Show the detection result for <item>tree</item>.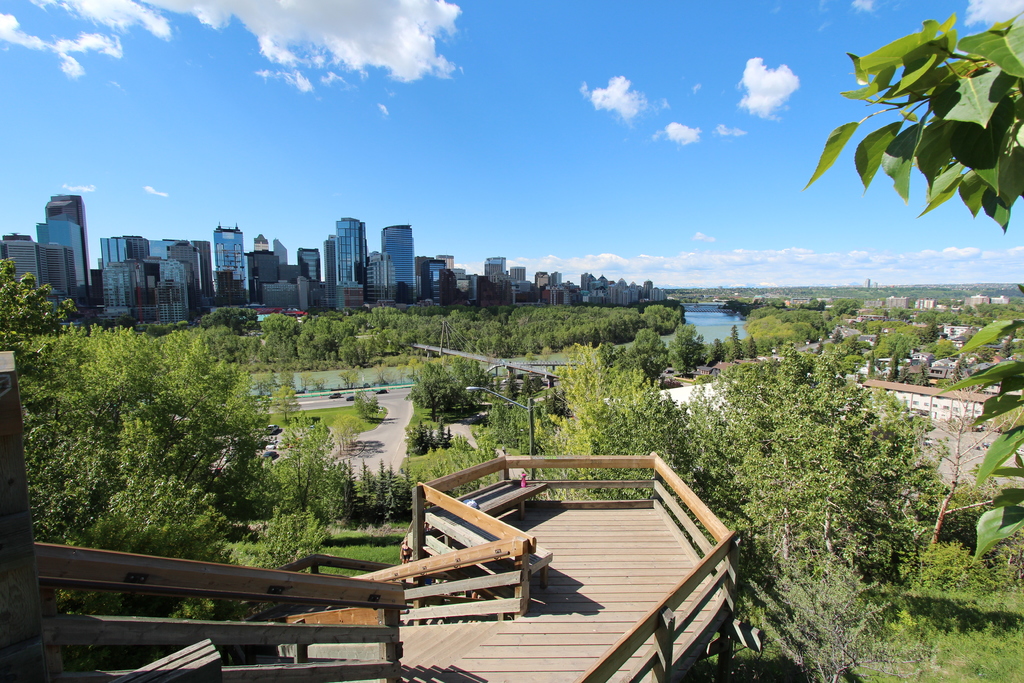
<bbox>640, 303, 681, 331</bbox>.
